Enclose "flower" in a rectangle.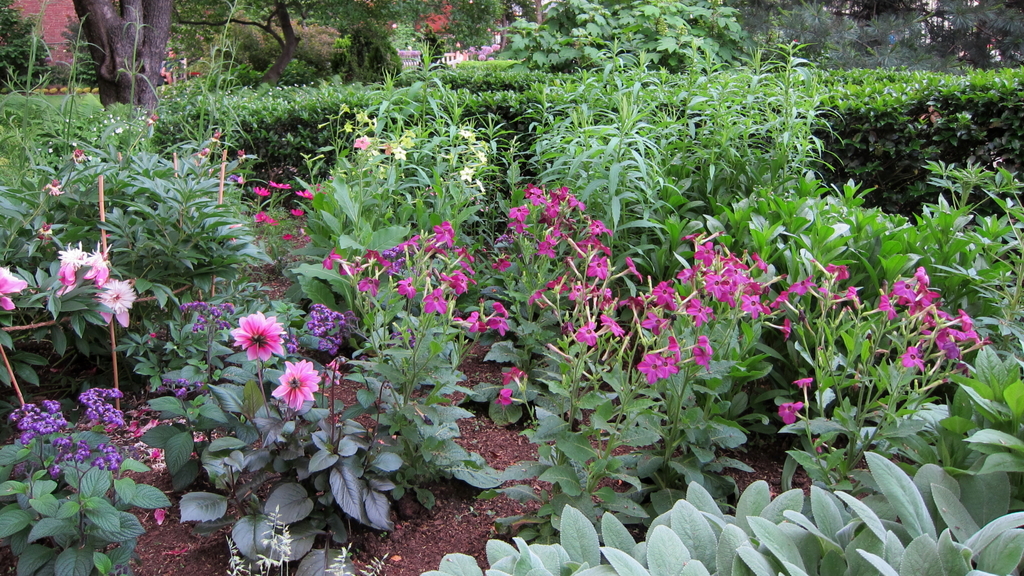
l=38, t=225, r=53, b=239.
